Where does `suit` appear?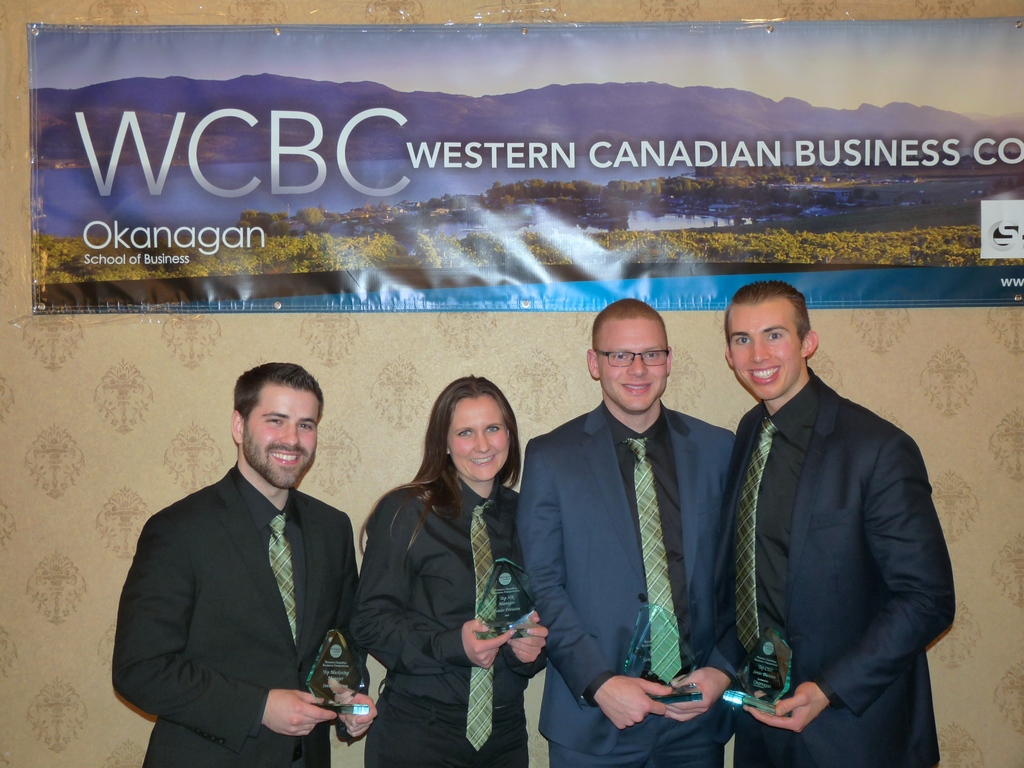
Appears at <region>689, 306, 947, 756</region>.
